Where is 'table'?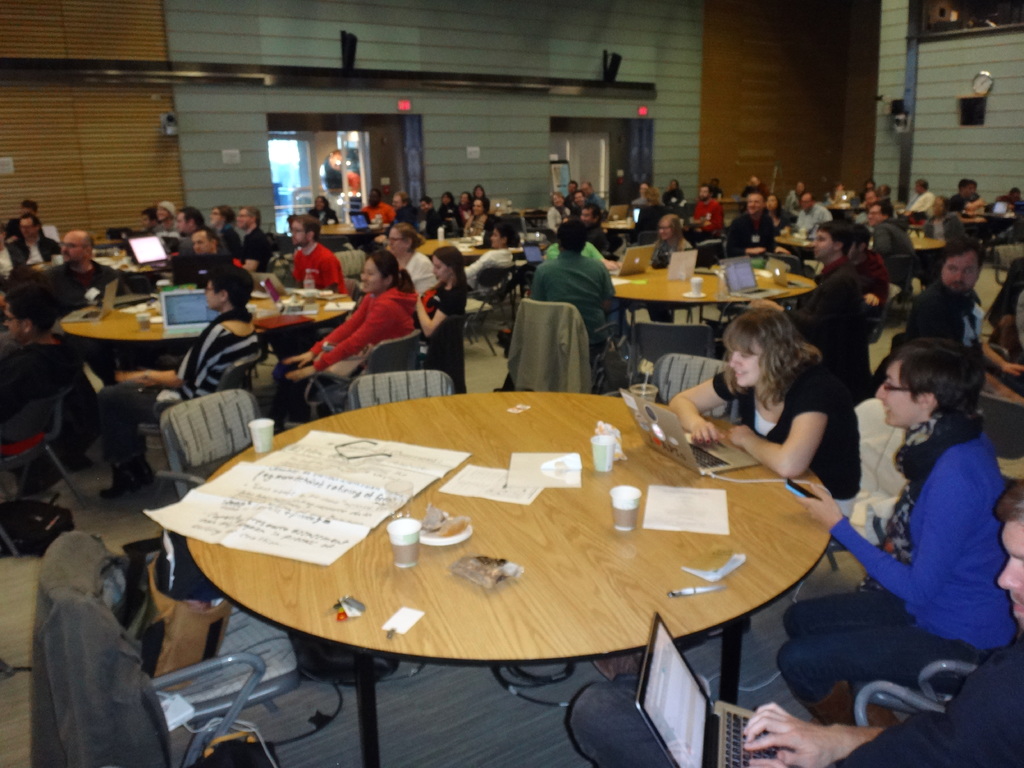
(x1=968, y1=203, x2=1012, y2=241).
